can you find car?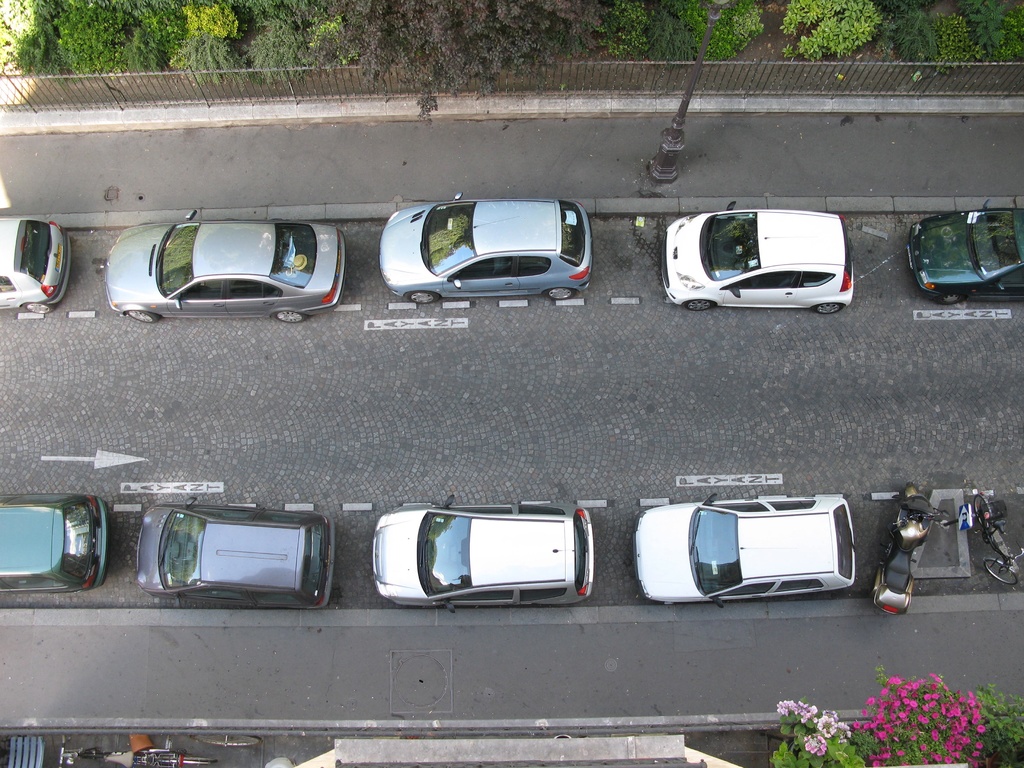
Yes, bounding box: box=[377, 196, 599, 312].
